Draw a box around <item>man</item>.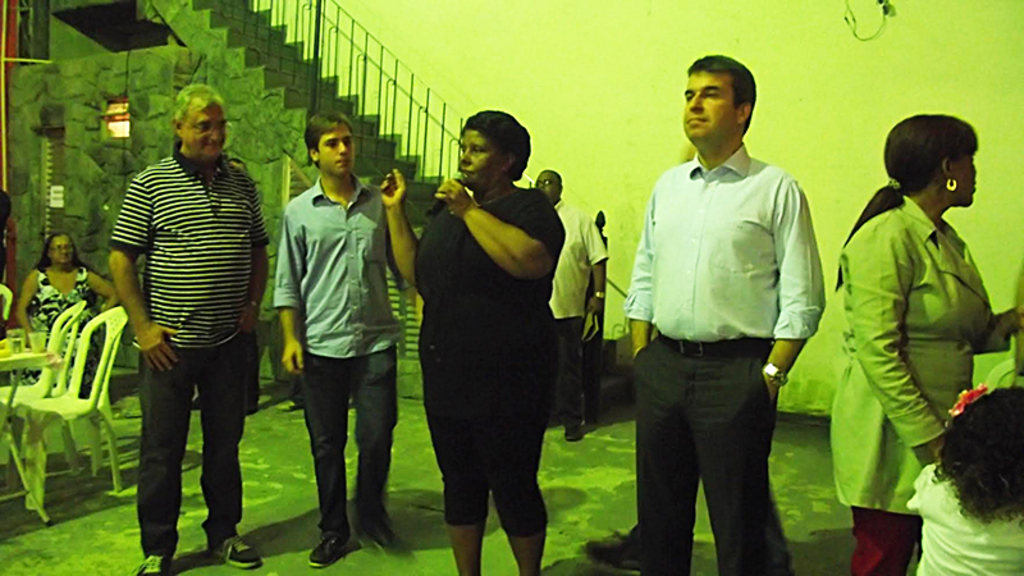
[614,63,833,556].
